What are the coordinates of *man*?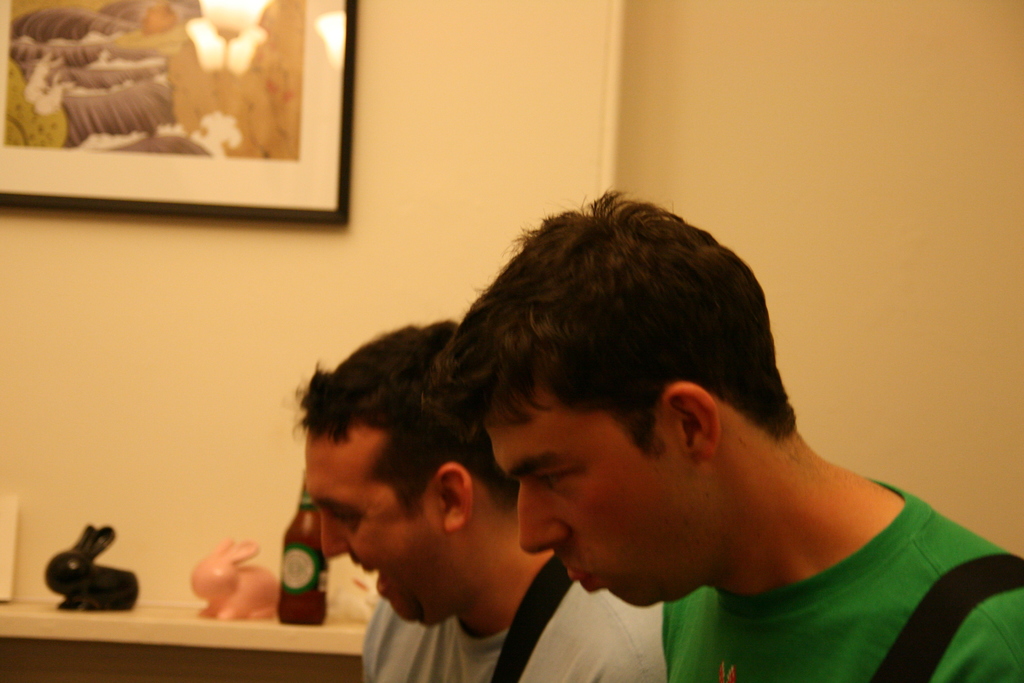
(x1=283, y1=318, x2=662, y2=682).
